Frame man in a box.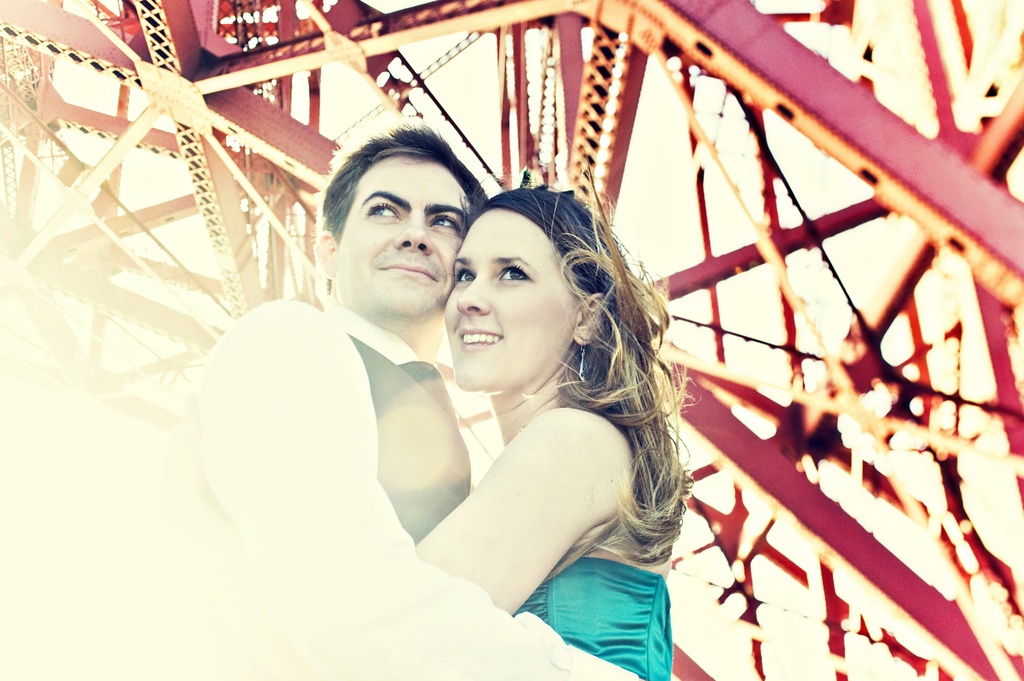
detection(257, 154, 591, 634).
